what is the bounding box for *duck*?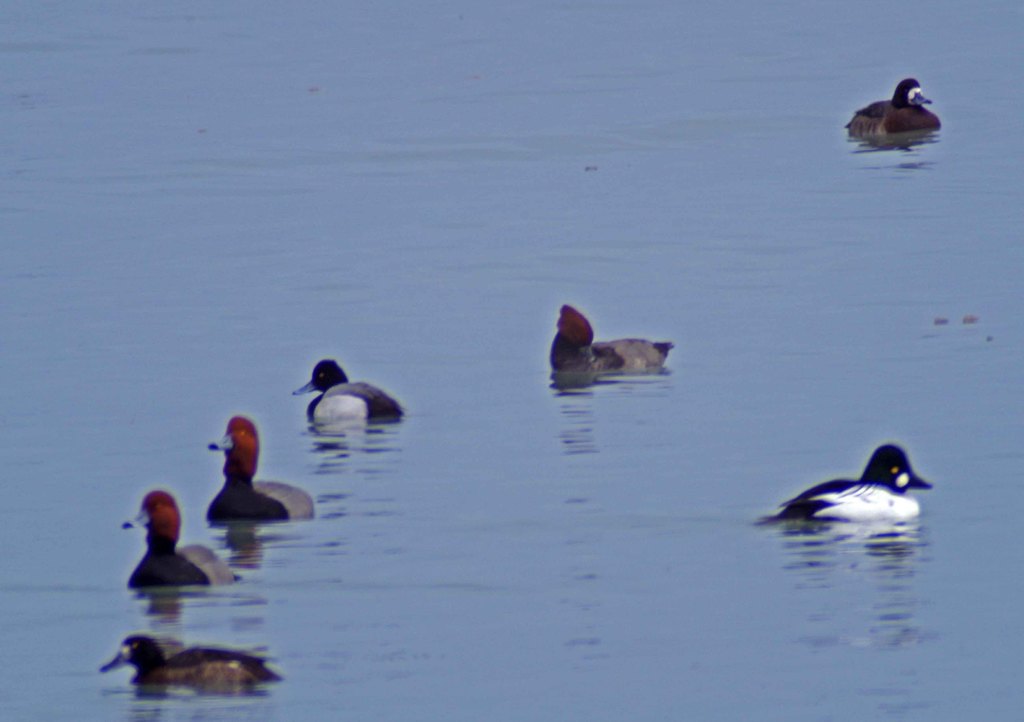
Rect(545, 308, 671, 383).
